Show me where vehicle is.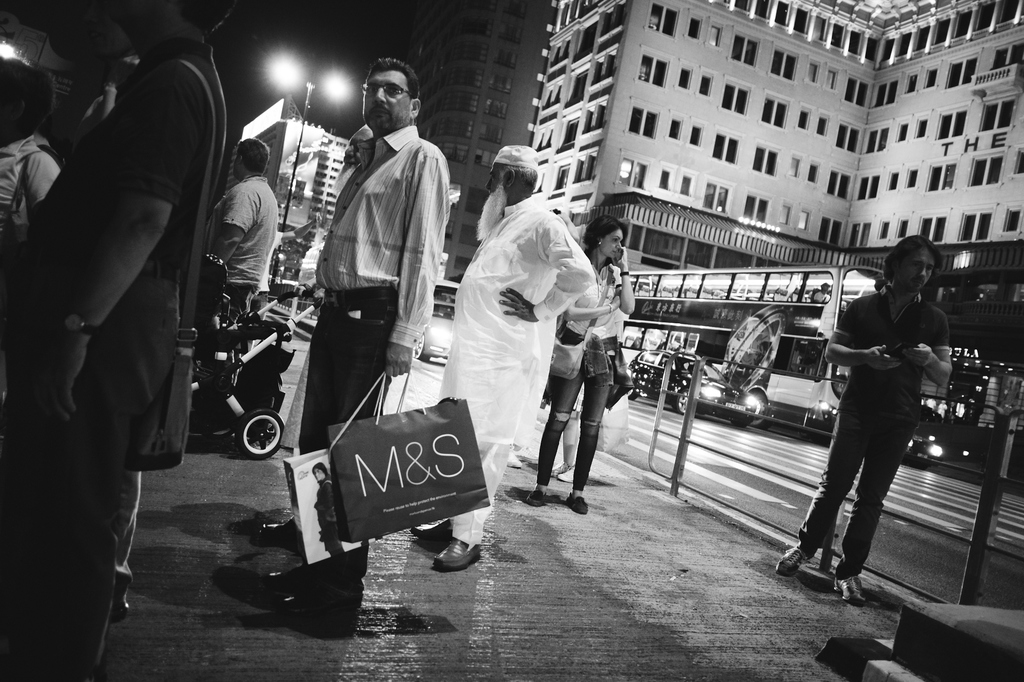
vehicle is at Rect(410, 278, 461, 361).
